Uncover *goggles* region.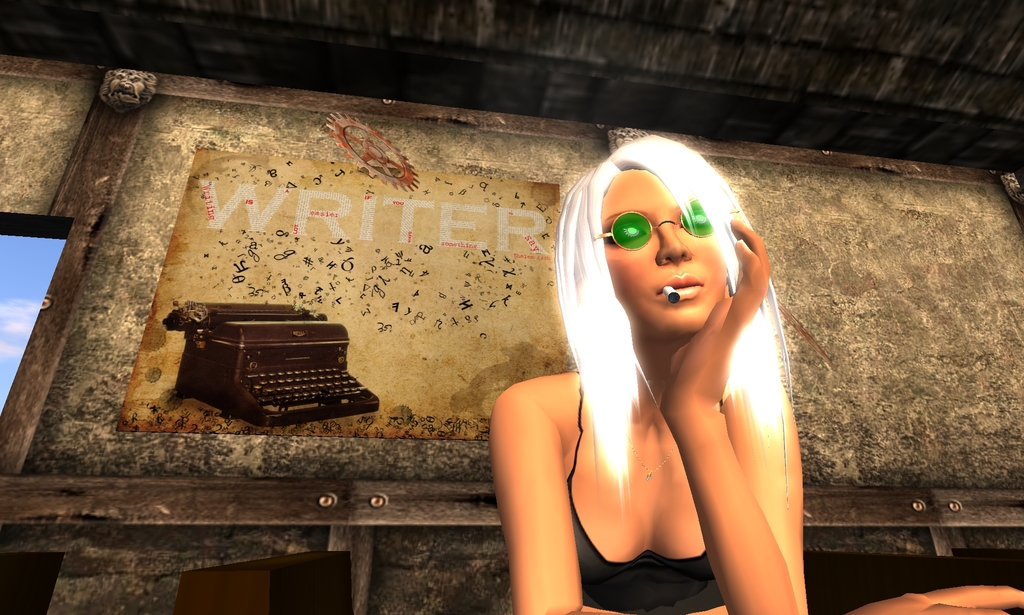
Uncovered: pyautogui.locateOnScreen(609, 199, 736, 256).
